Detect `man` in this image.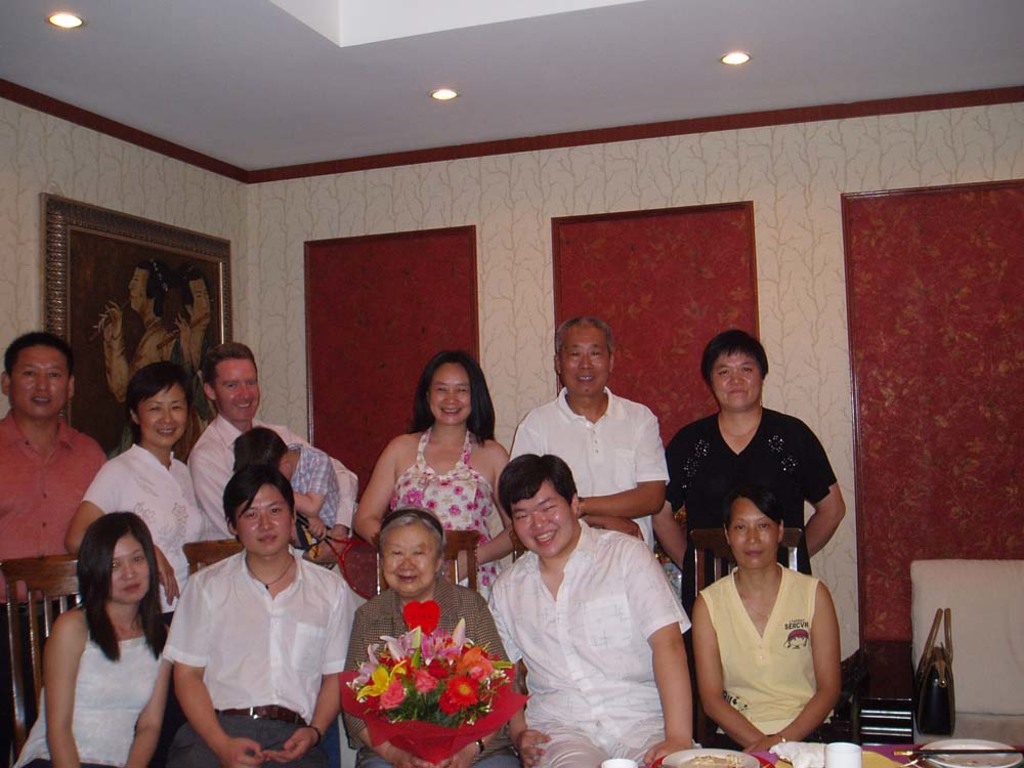
Detection: [x1=187, y1=344, x2=297, y2=540].
